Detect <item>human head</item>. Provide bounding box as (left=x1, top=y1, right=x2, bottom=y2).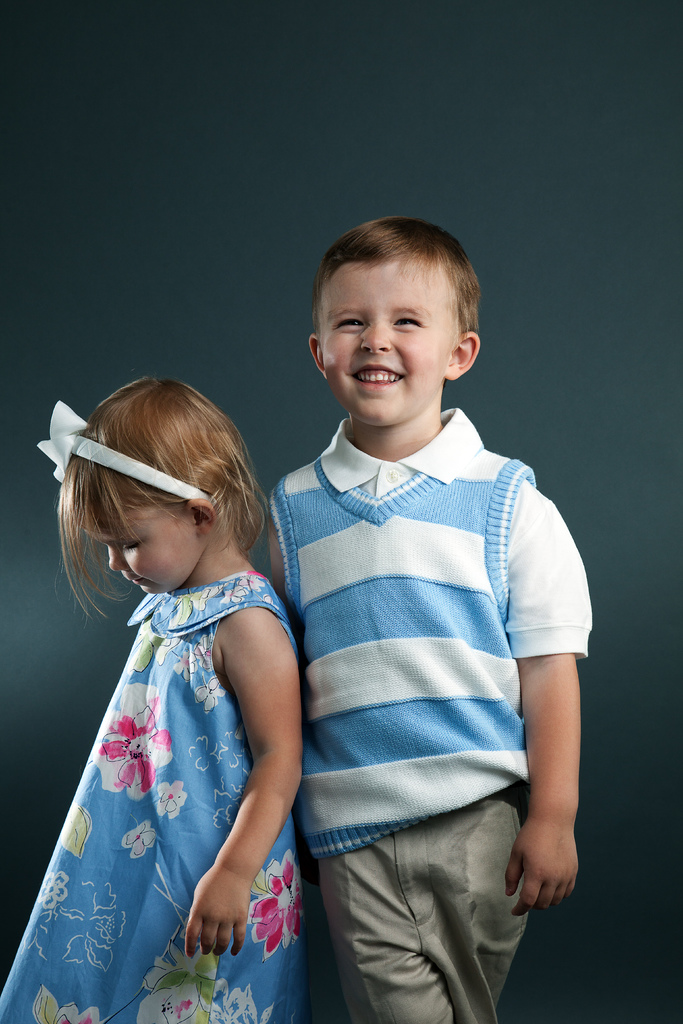
(left=282, top=210, right=497, bottom=428).
